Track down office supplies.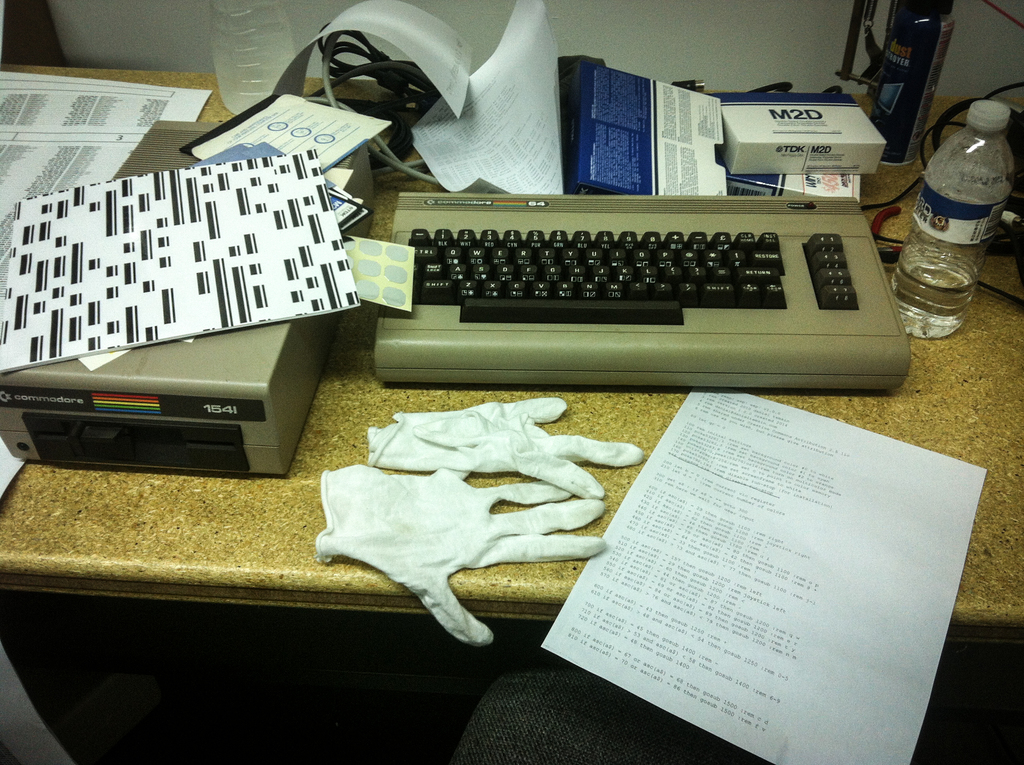
Tracked to rect(847, 1, 956, 166).
